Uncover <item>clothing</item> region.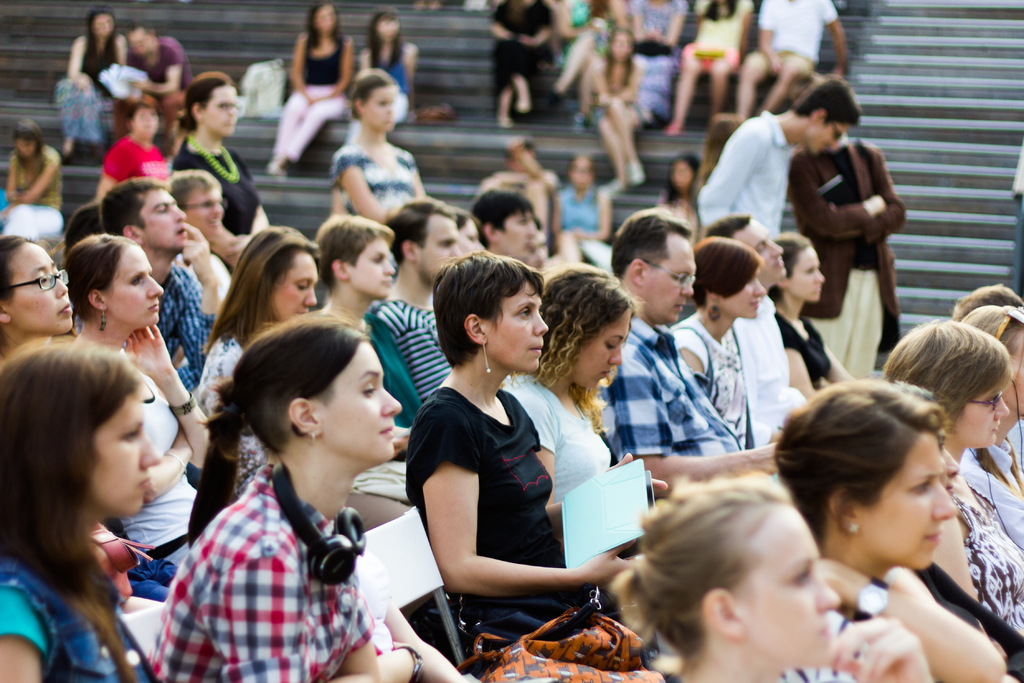
Uncovered: locate(0, 557, 163, 682).
